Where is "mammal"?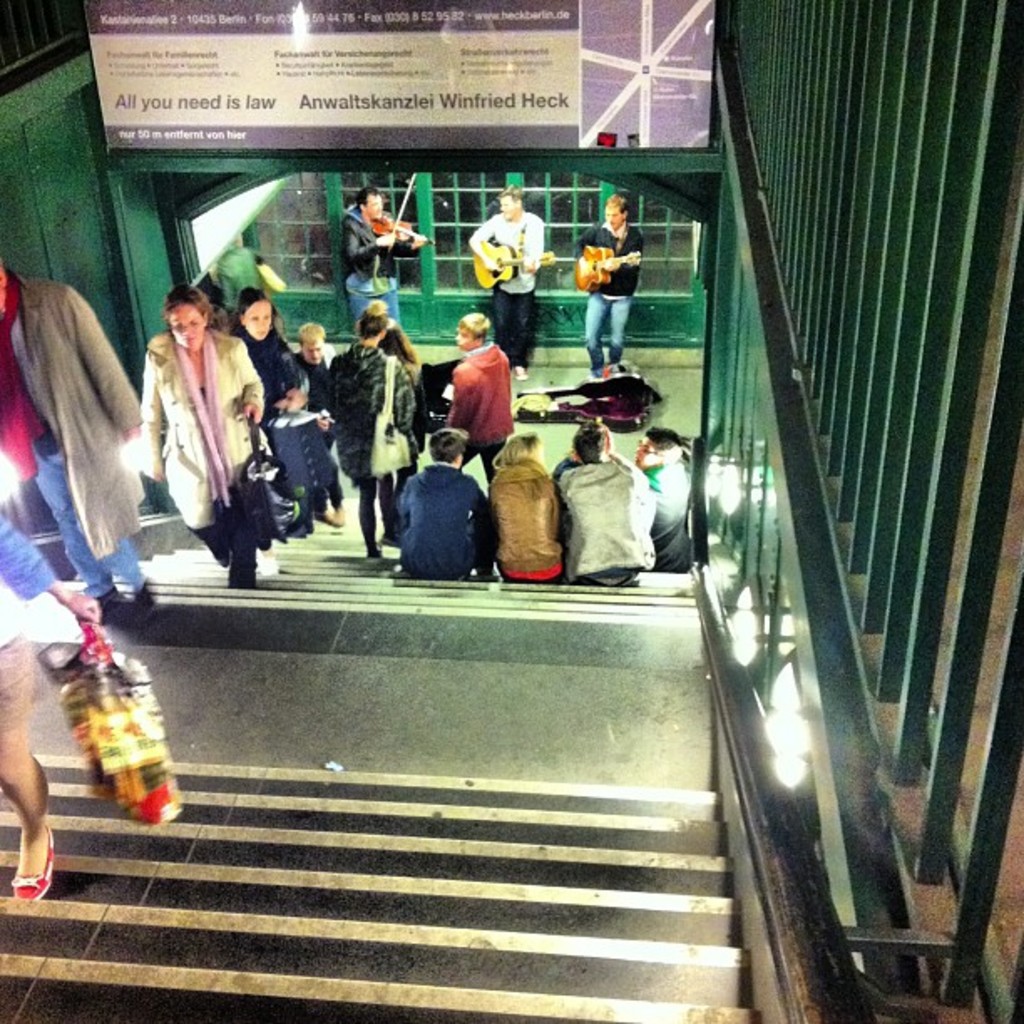
bbox(137, 289, 263, 592).
